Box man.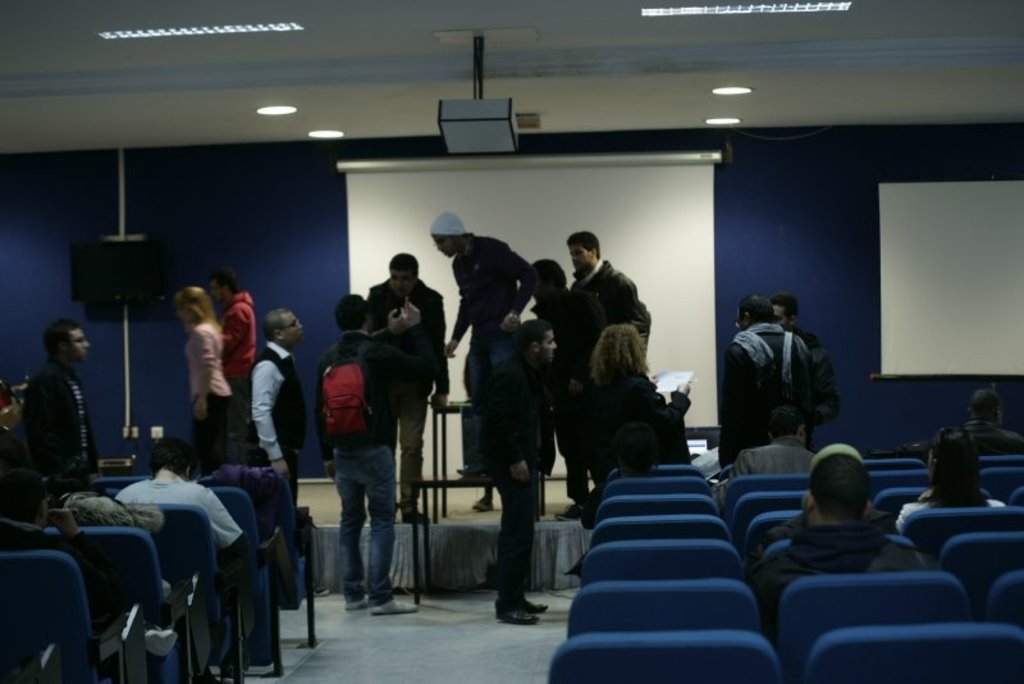
bbox=[475, 309, 568, 626].
